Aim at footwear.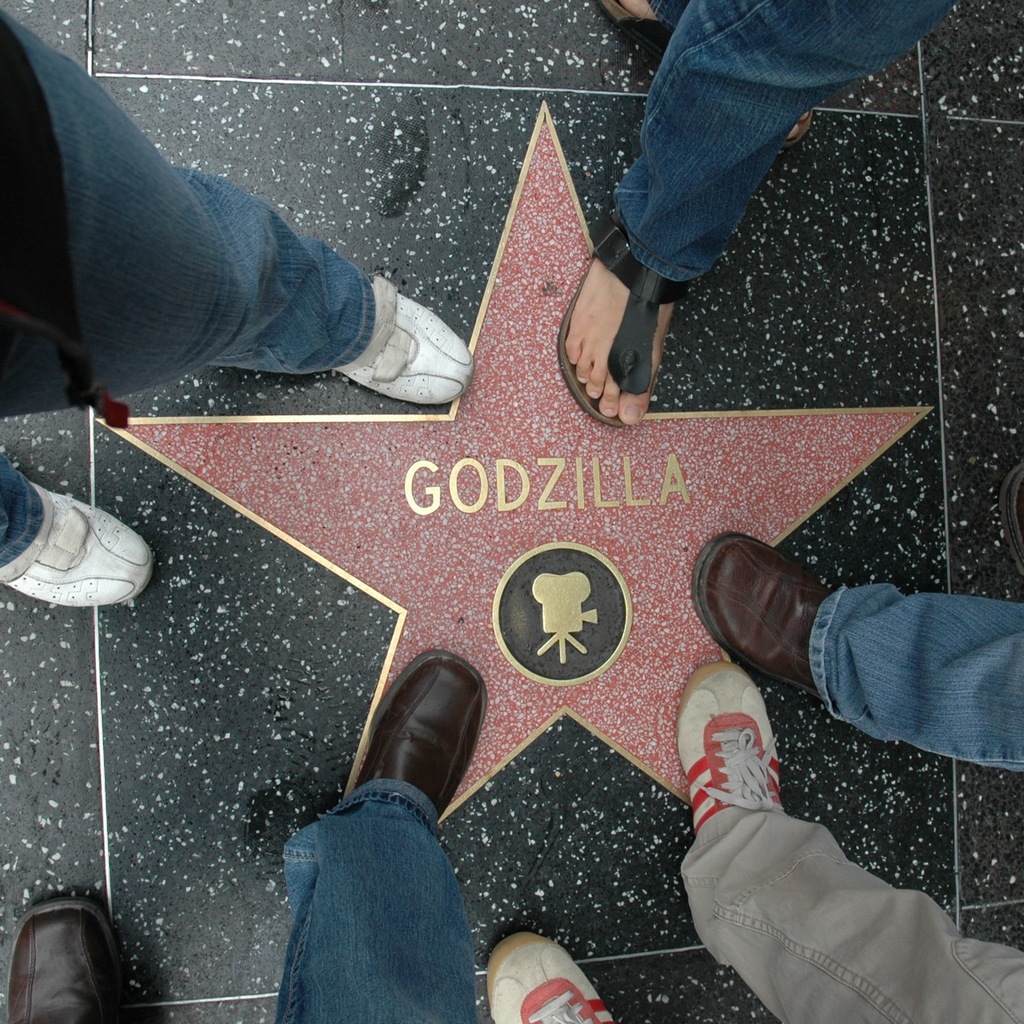
Aimed at left=483, top=931, right=624, bottom=1023.
